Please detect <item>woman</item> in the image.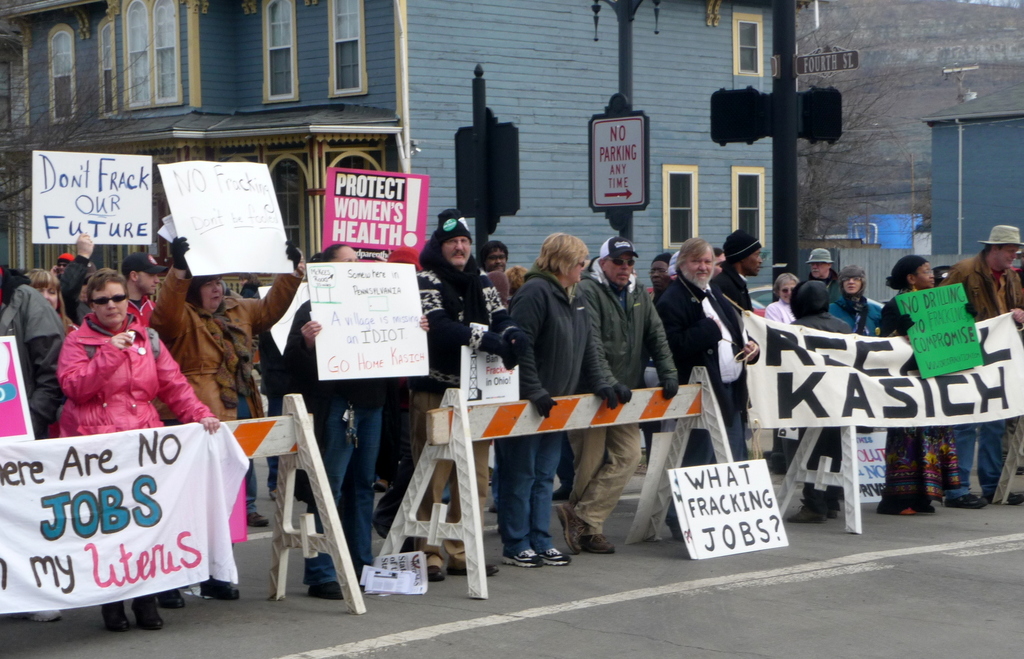
Rect(652, 251, 675, 300).
